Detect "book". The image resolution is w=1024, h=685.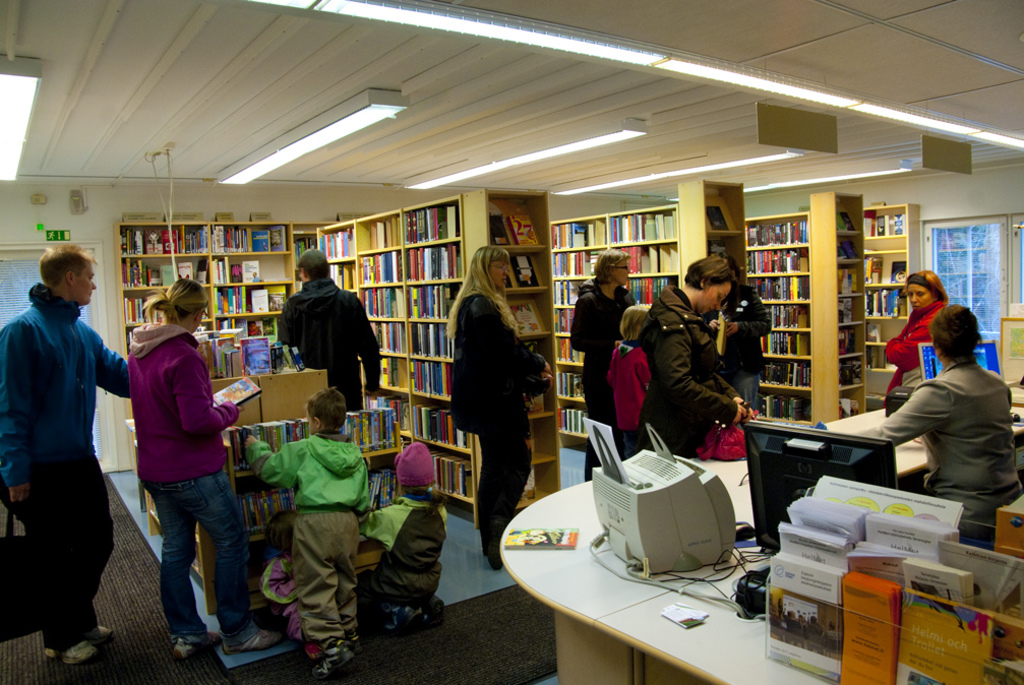
524 389 547 418.
